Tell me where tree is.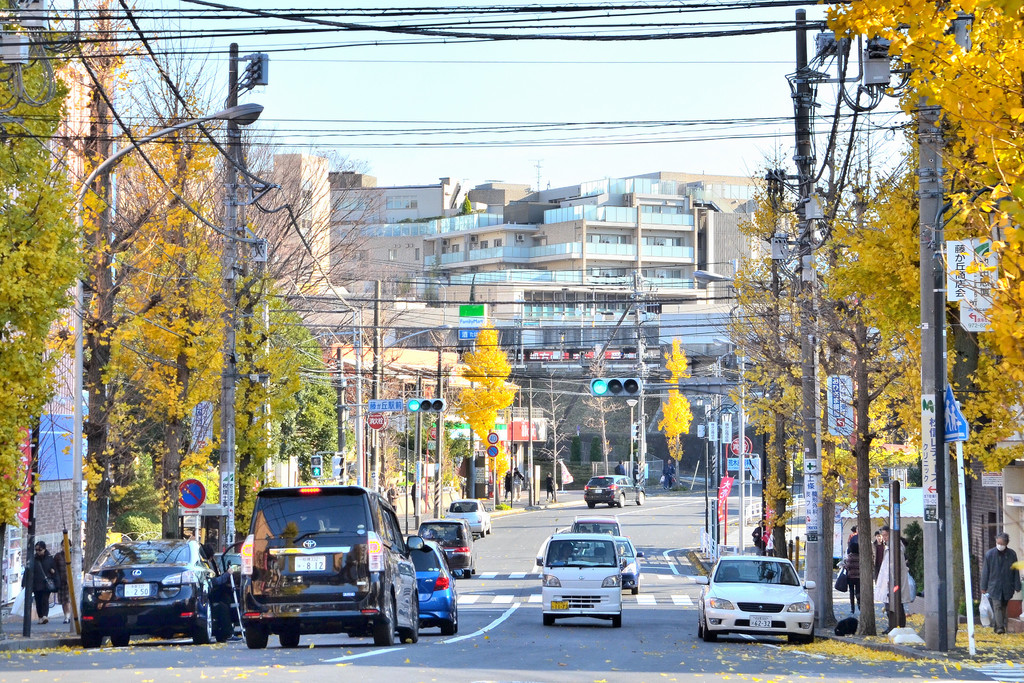
tree is at locate(579, 350, 624, 473).
